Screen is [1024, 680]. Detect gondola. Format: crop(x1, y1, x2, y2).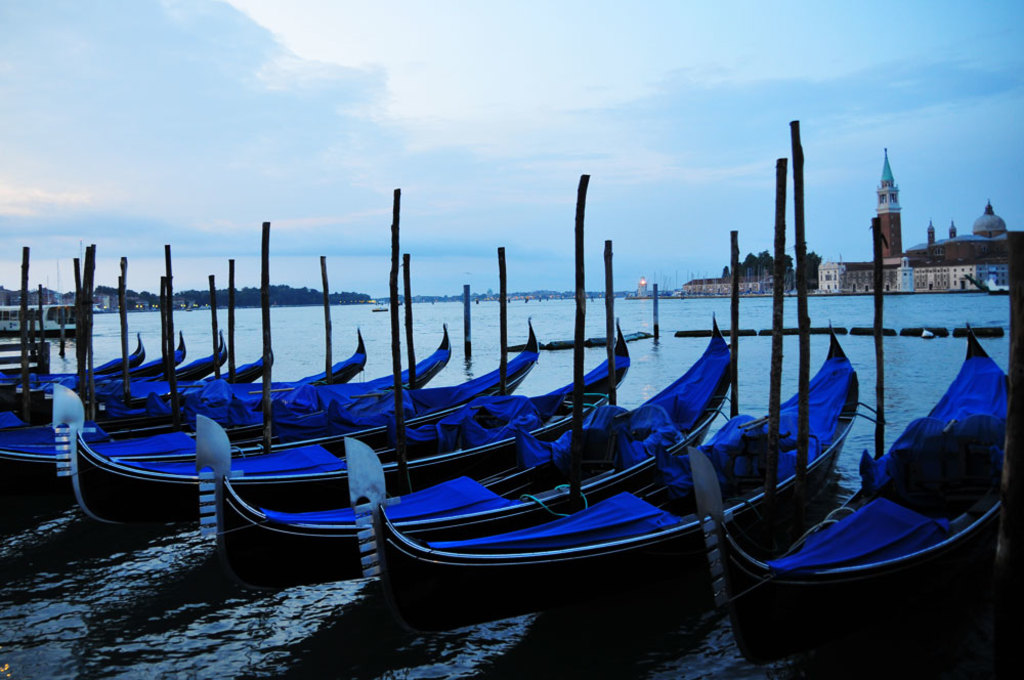
crop(92, 318, 358, 418).
